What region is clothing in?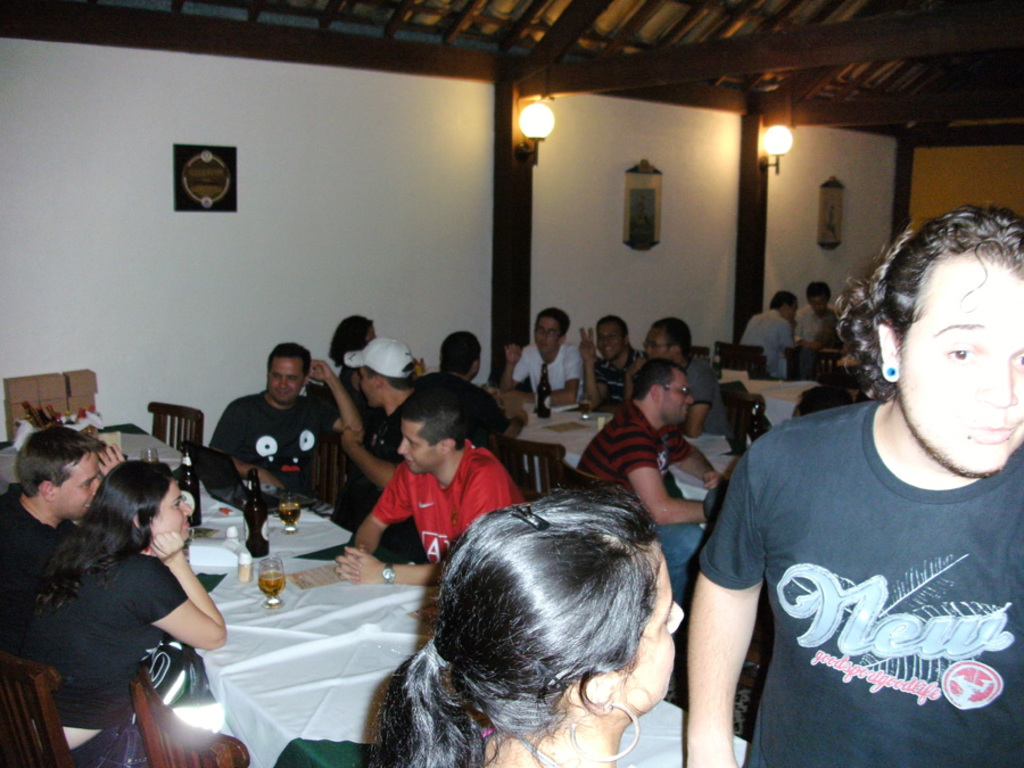
box=[358, 402, 420, 569].
